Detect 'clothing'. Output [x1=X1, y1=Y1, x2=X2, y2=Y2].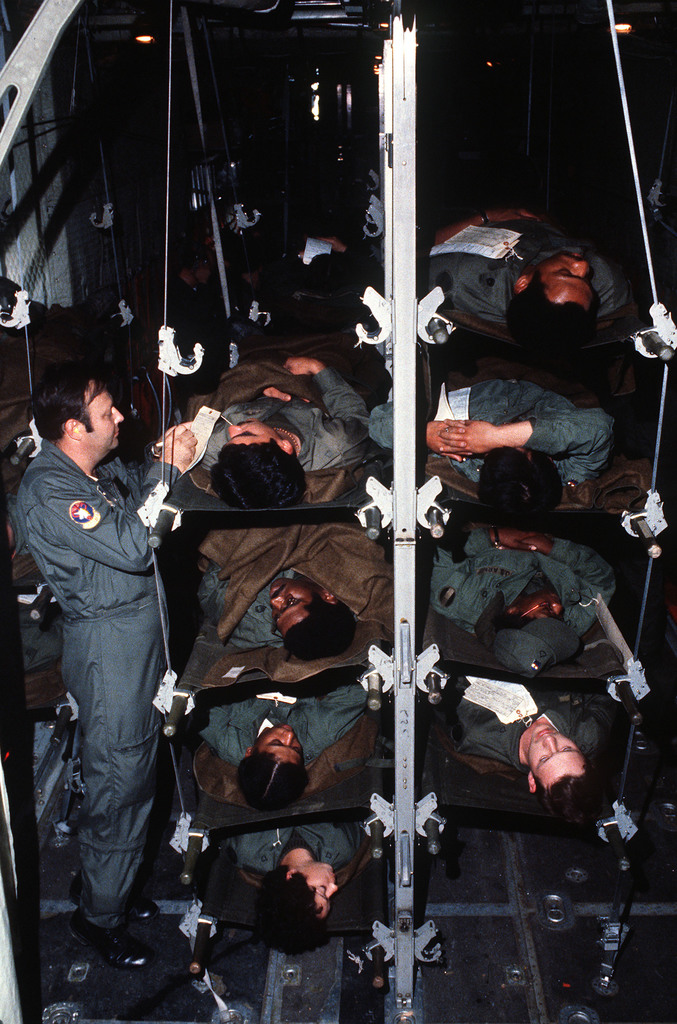
[x1=16, y1=440, x2=177, y2=930].
